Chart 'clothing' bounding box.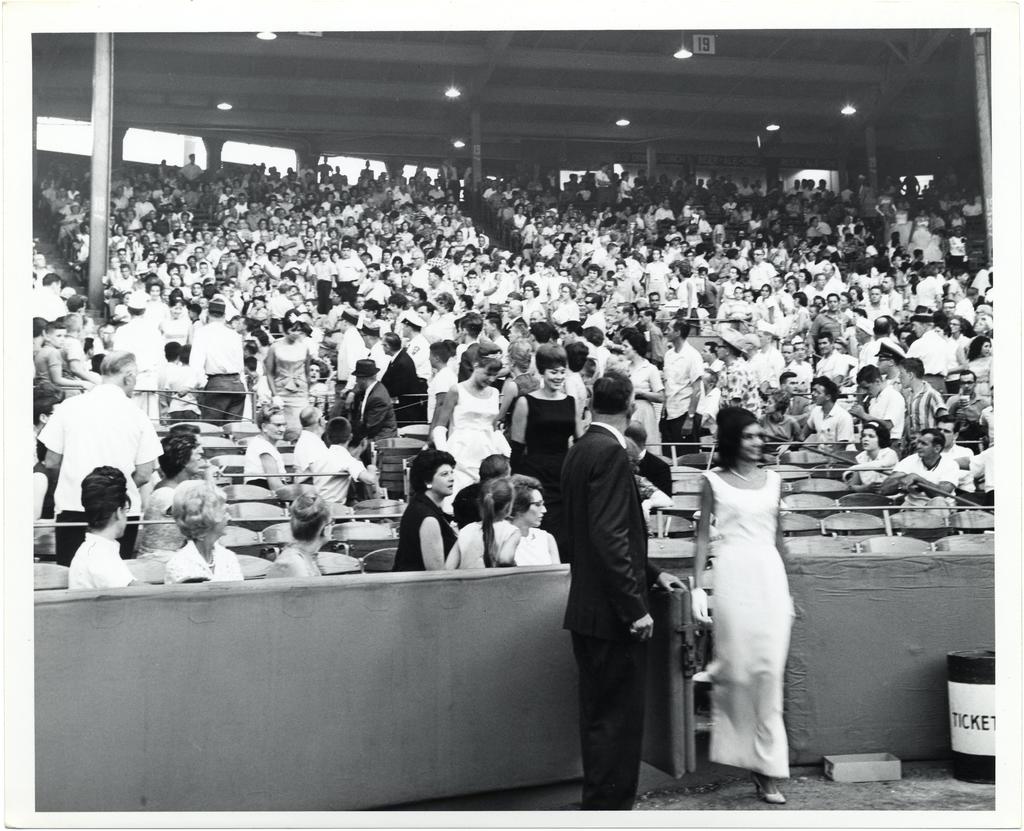
Charted: detection(708, 463, 792, 781).
